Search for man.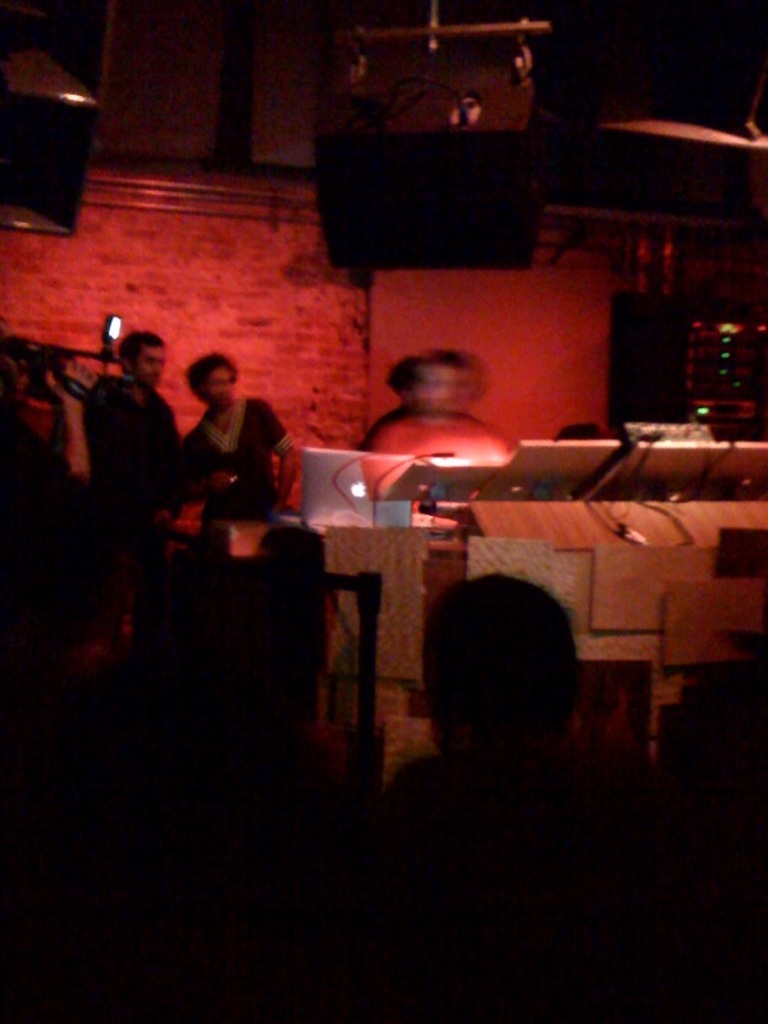
Found at Rect(45, 311, 151, 622).
